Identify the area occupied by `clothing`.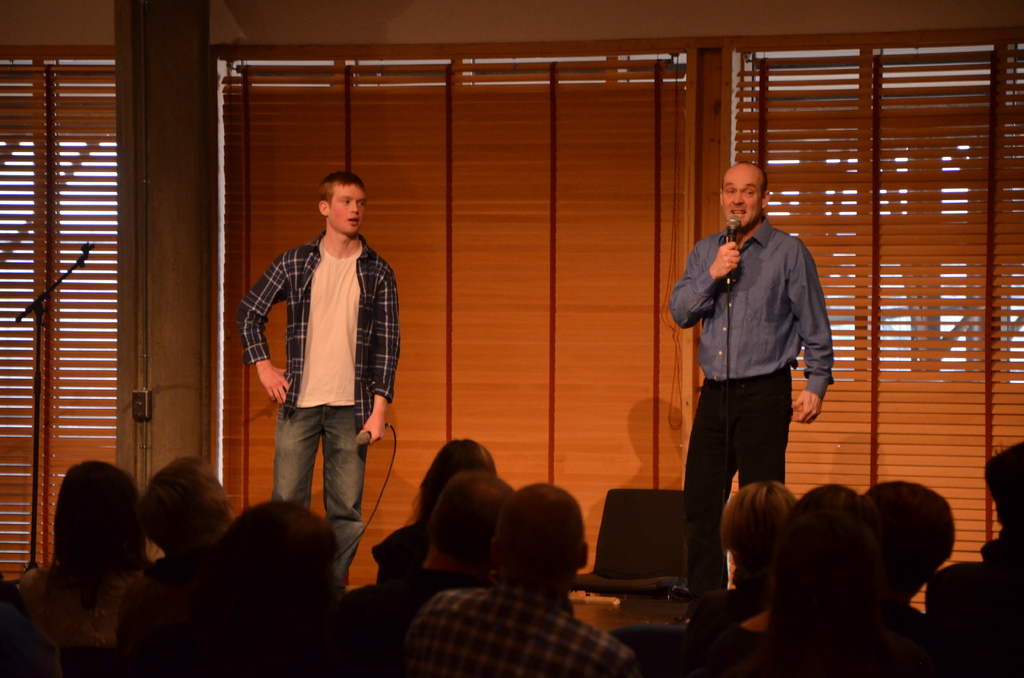
Area: [673, 175, 827, 522].
